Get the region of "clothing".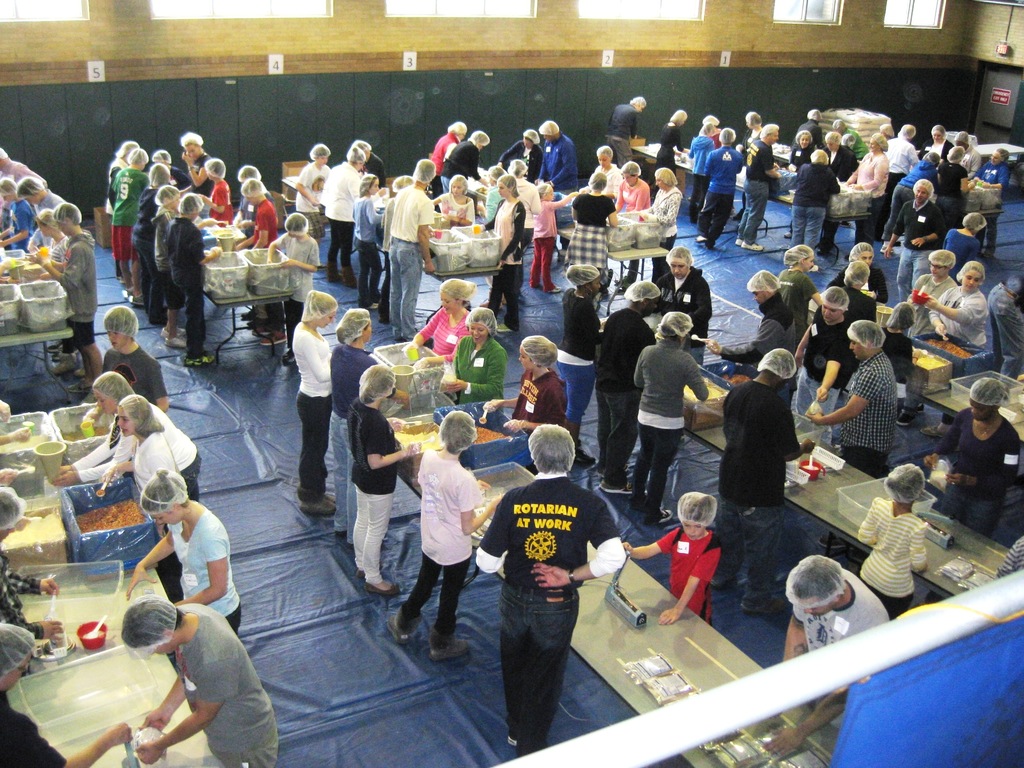
904,271,963,341.
